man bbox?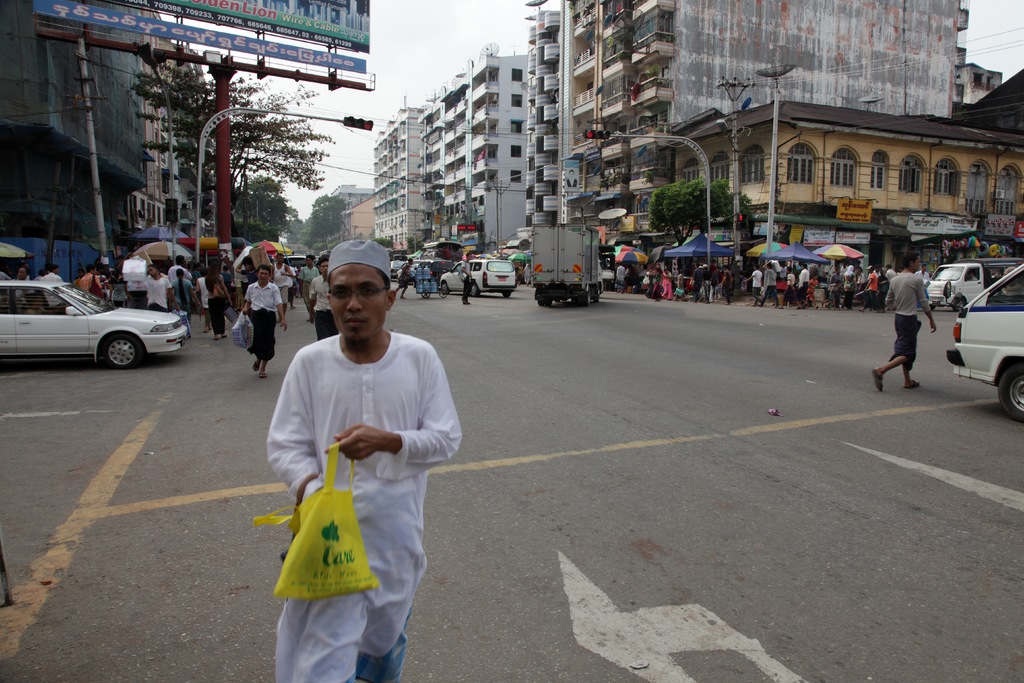
crop(742, 262, 767, 308)
